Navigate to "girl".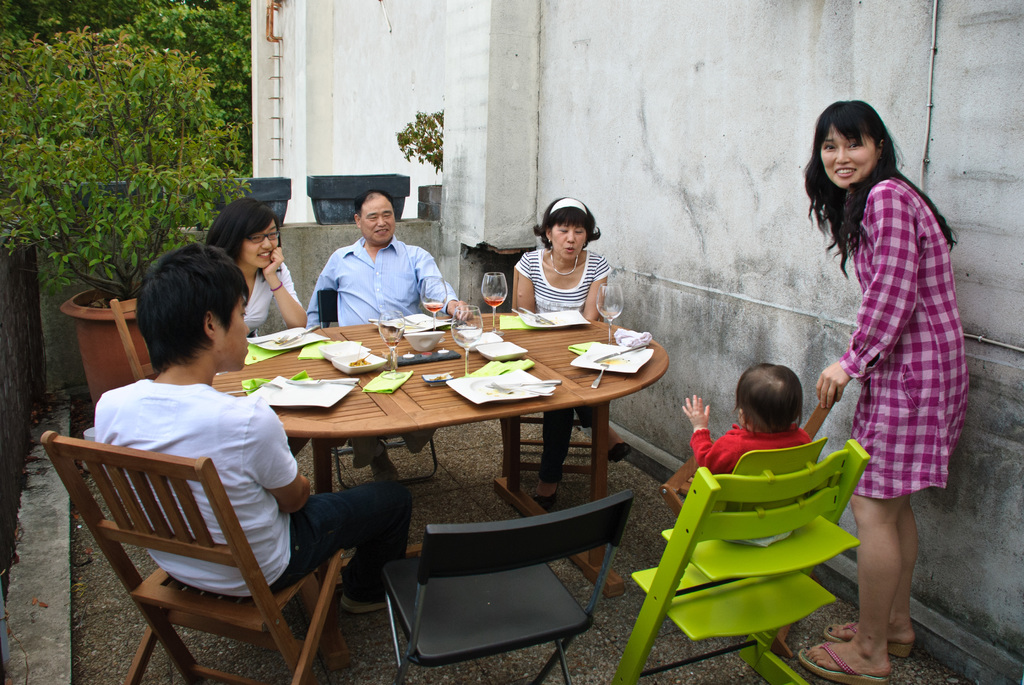
Navigation target: [798,101,972,684].
